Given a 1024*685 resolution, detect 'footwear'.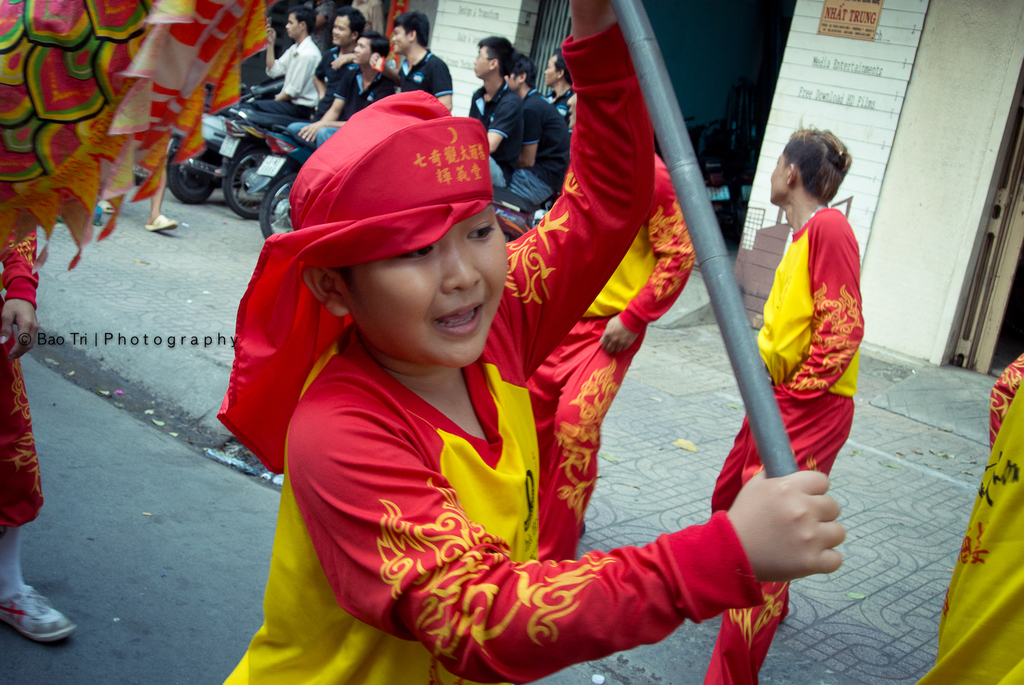
locate(7, 577, 75, 658).
